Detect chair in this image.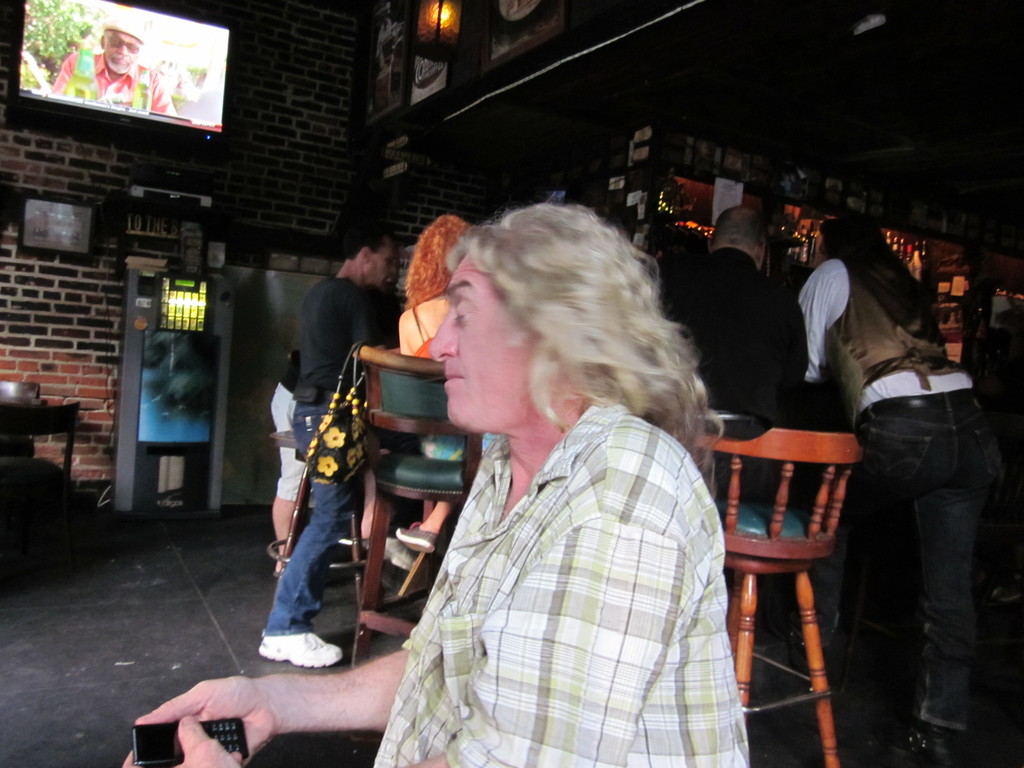
Detection: (715, 389, 878, 744).
